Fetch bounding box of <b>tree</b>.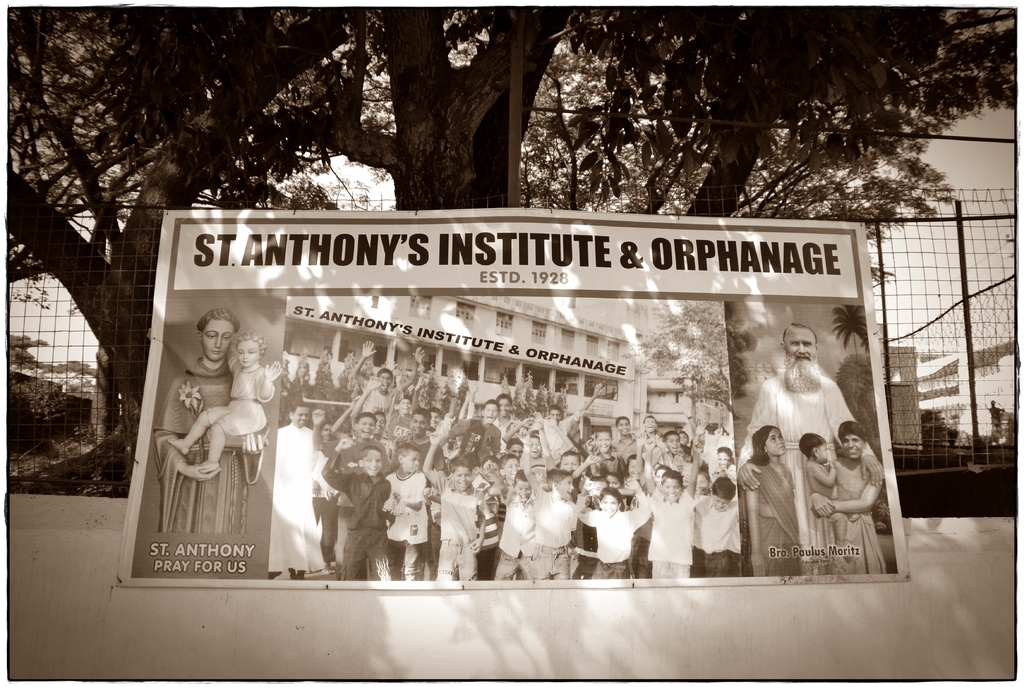
Bbox: crop(837, 357, 885, 453).
